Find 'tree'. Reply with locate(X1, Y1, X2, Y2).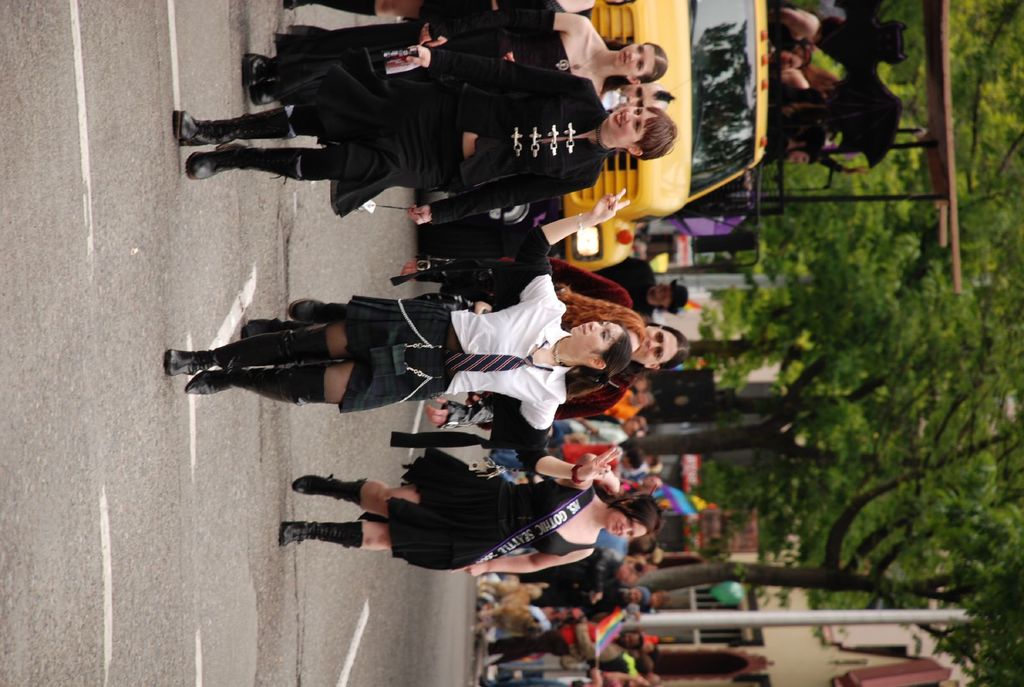
locate(639, 480, 1023, 686).
